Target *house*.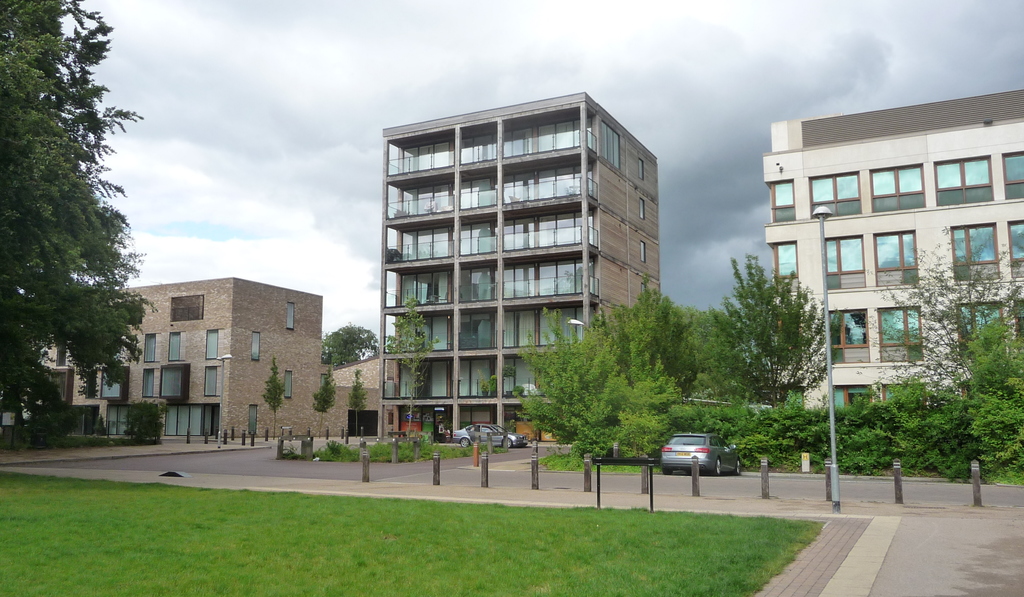
Target region: left=365, top=99, right=676, bottom=448.
